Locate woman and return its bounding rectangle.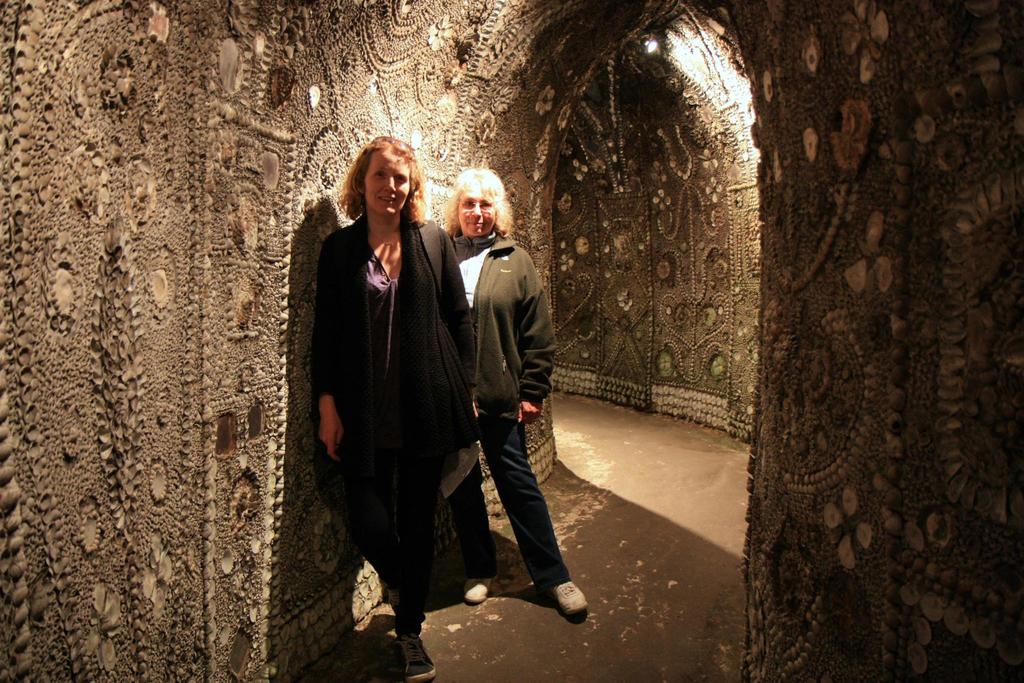
[431,163,598,620].
